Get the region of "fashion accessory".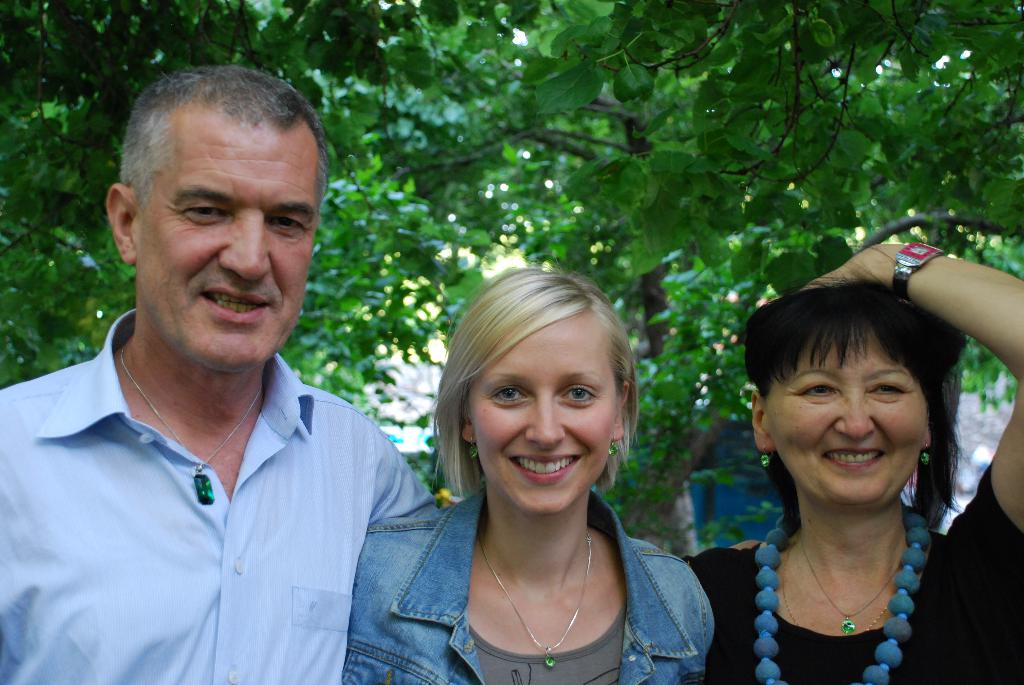
x1=891 y1=239 x2=945 y2=310.
